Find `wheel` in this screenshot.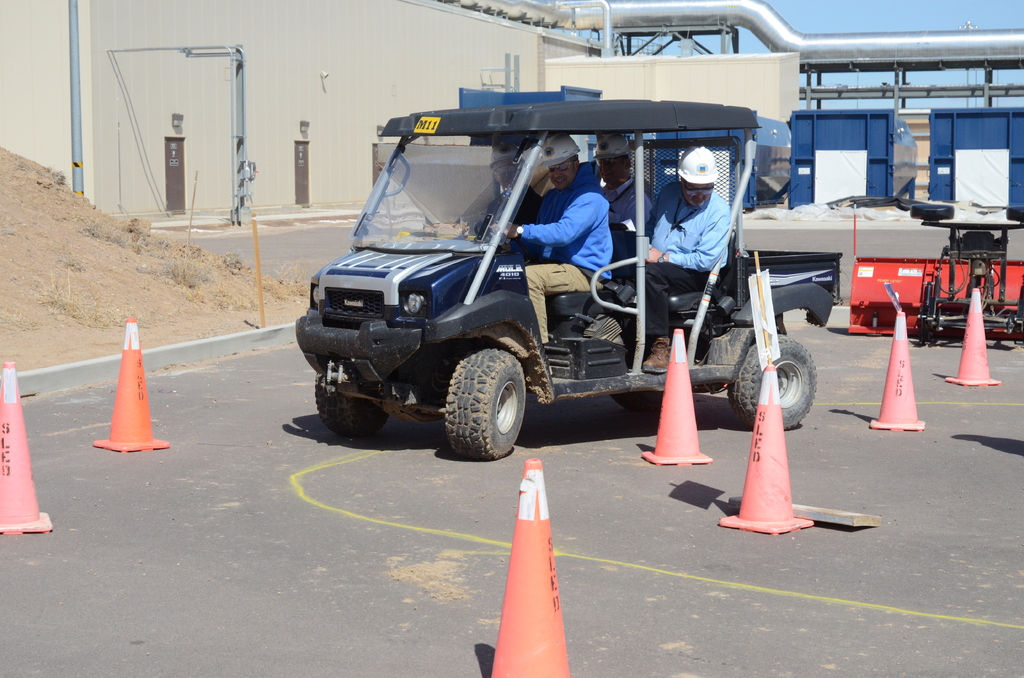
The bounding box for `wheel` is region(311, 370, 385, 433).
